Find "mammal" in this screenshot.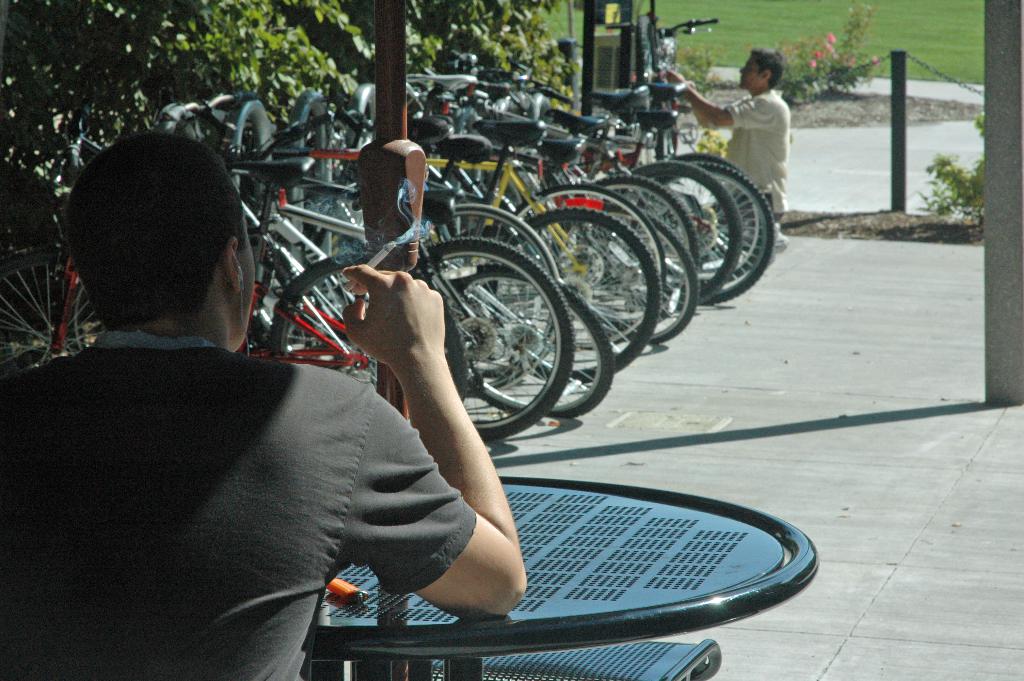
The bounding box for "mammal" is (x1=705, y1=47, x2=813, y2=191).
